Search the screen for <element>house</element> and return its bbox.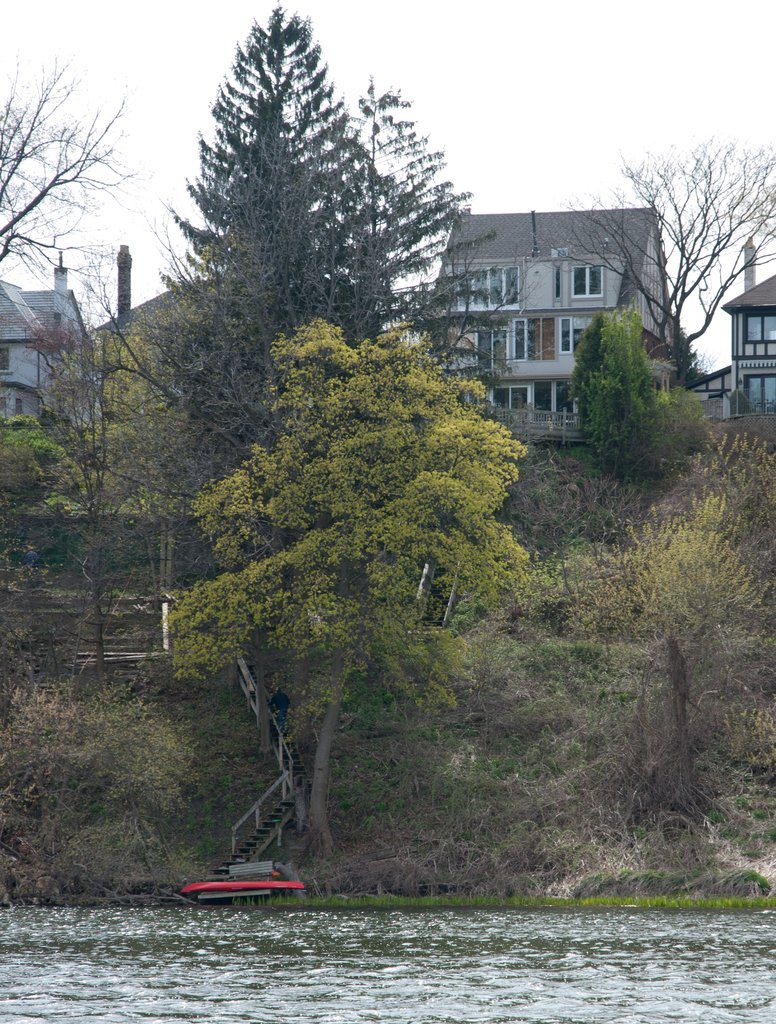
Found: <region>709, 232, 775, 444</region>.
